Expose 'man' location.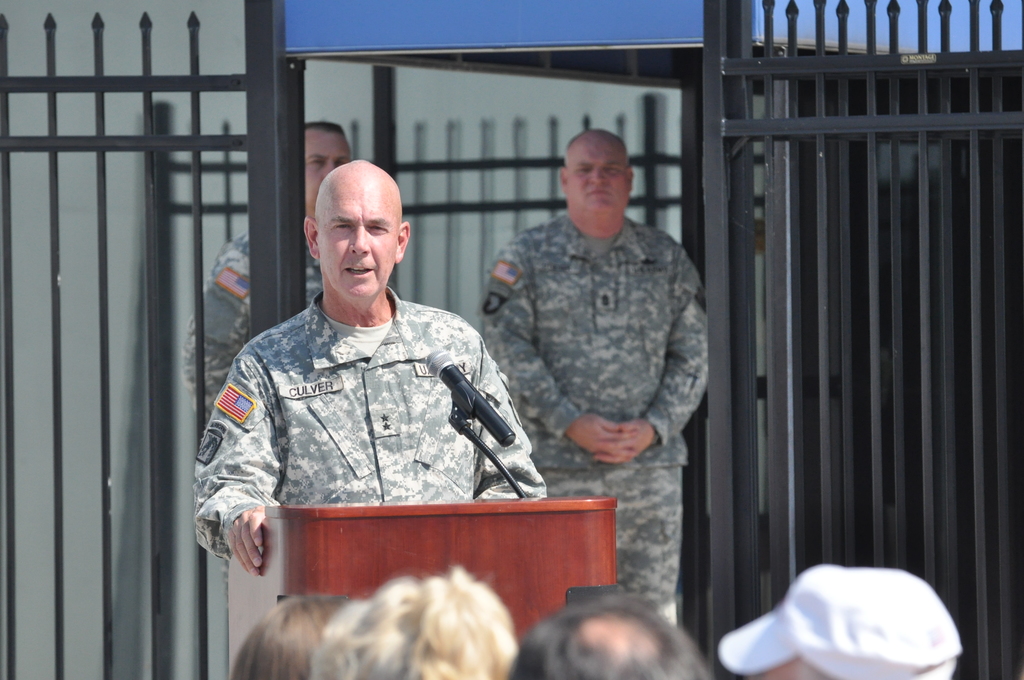
Exposed at {"x1": 504, "y1": 592, "x2": 715, "y2": 679}.
